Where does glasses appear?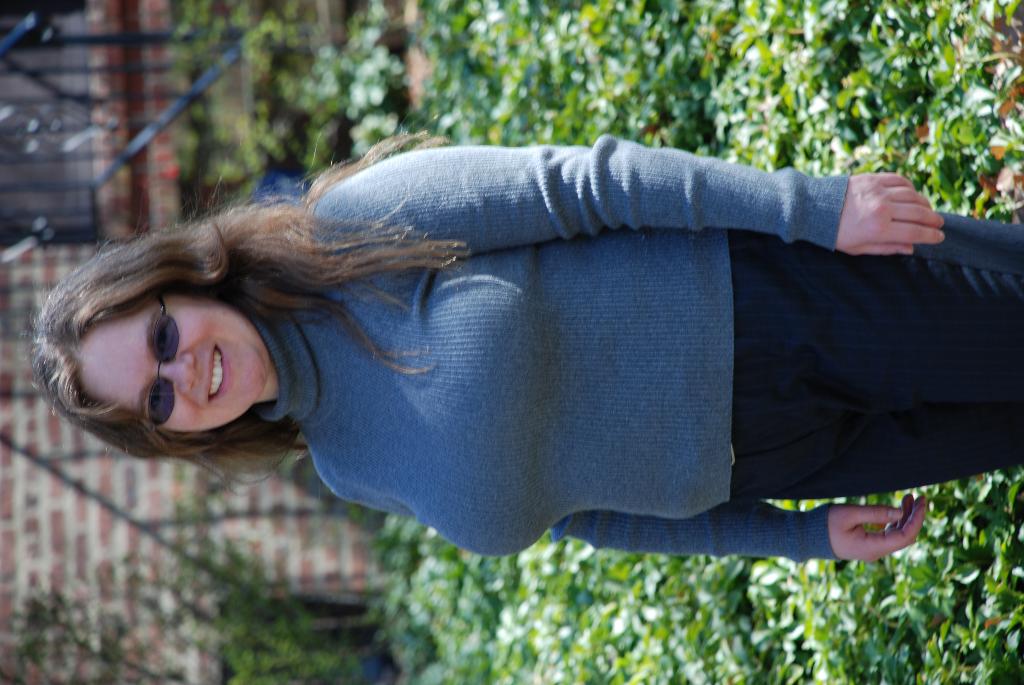
Appears at left=143, top=296, right=180, bottom=434.
